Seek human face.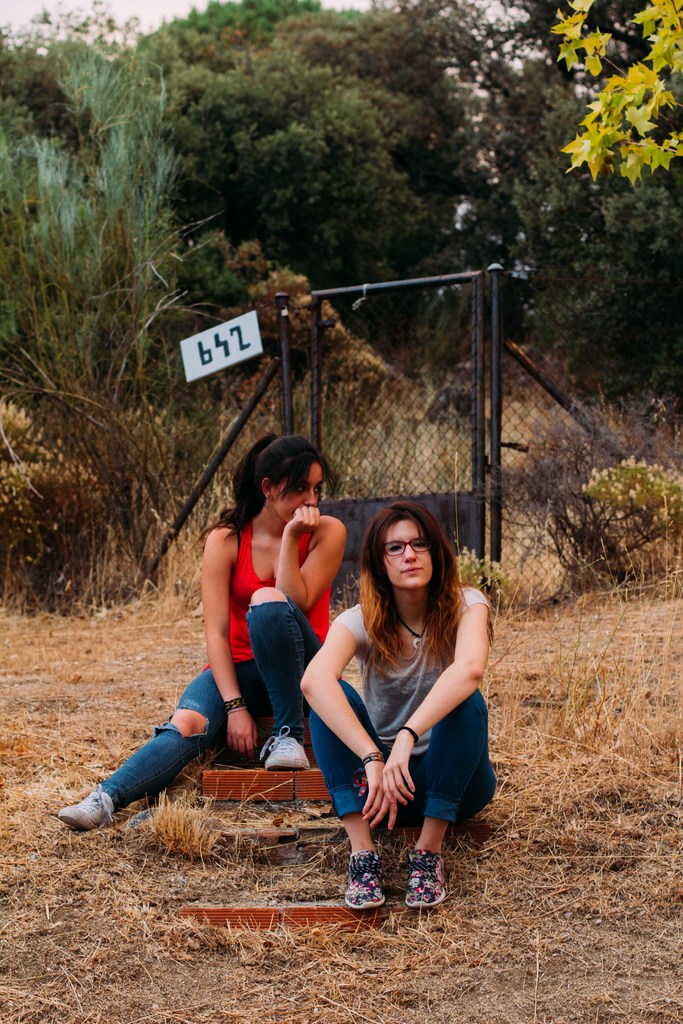
384/517/430/592.
